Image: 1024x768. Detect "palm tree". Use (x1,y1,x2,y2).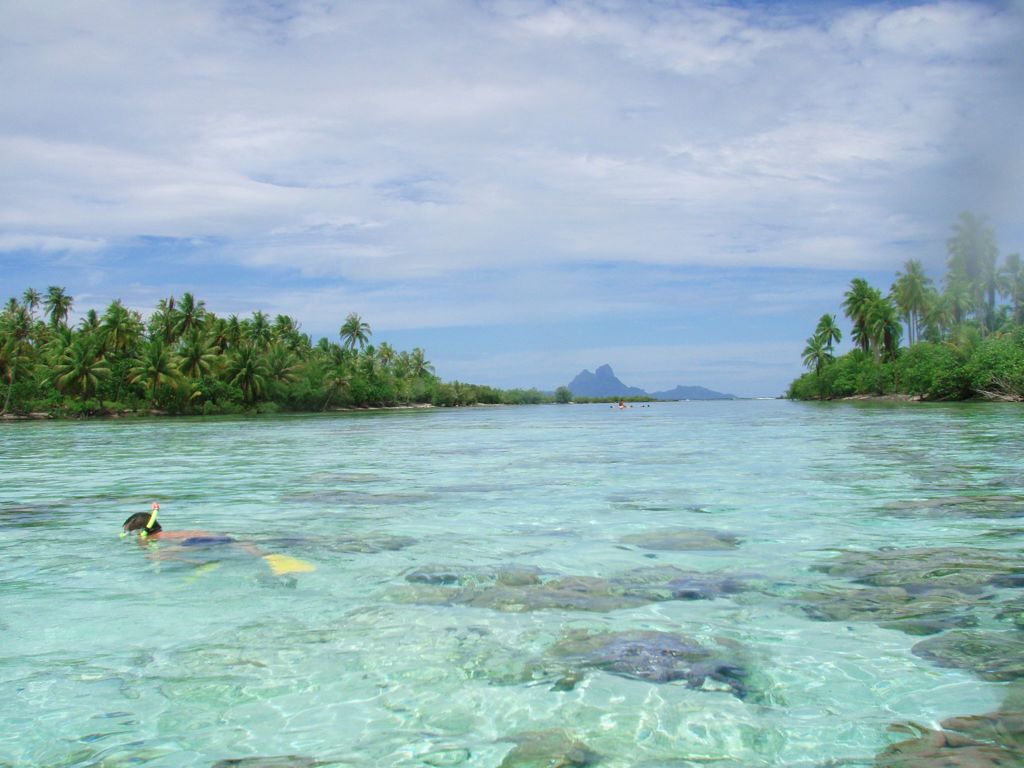
(248,307,287,353).
